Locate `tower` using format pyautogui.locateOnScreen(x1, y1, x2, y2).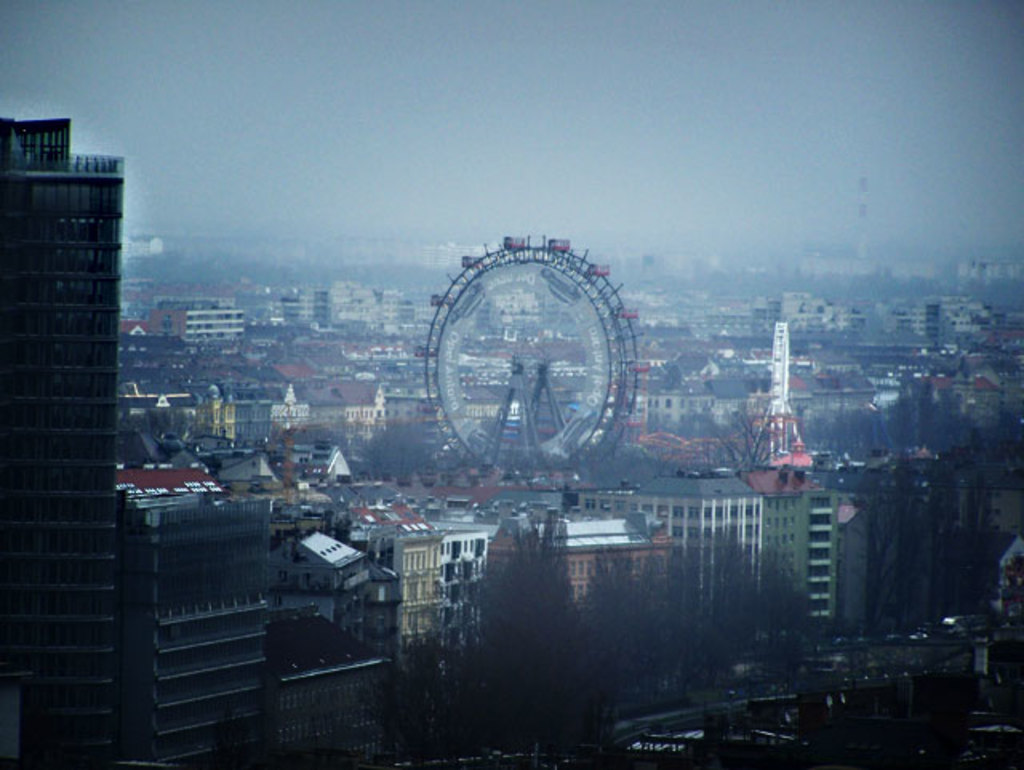
pyautogui.locateOnScreen(746, 469, 843, 650).
